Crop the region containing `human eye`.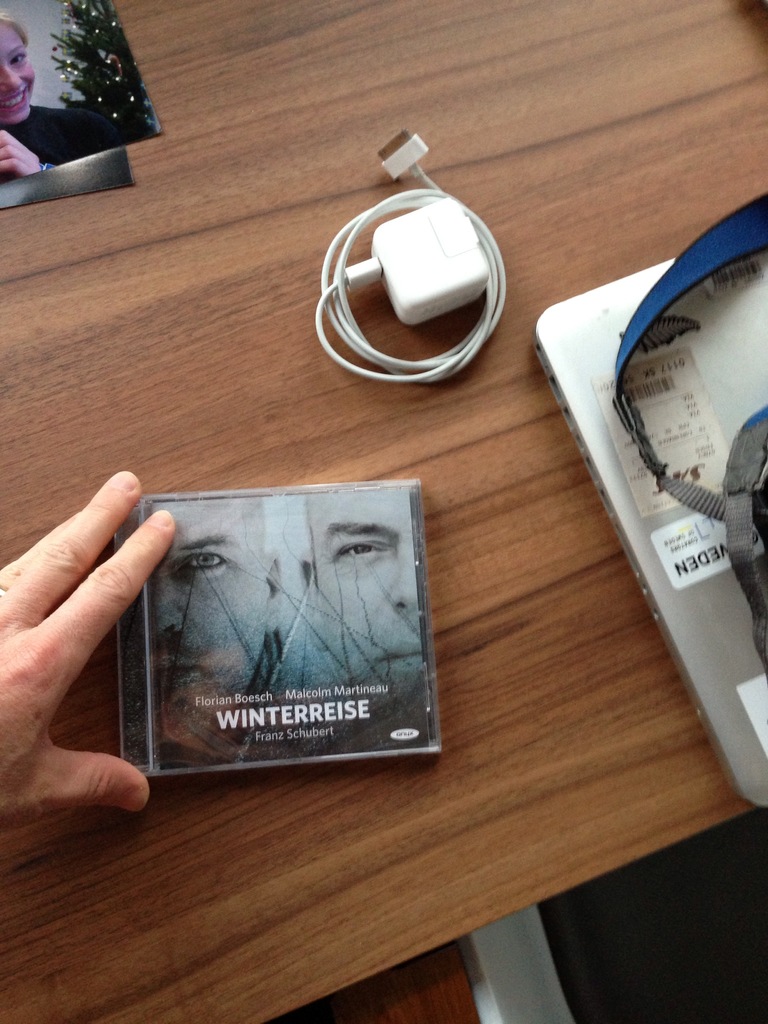
Crop region: {"left": 324, "top": 532, "right": 387, "bottom": 564}.
